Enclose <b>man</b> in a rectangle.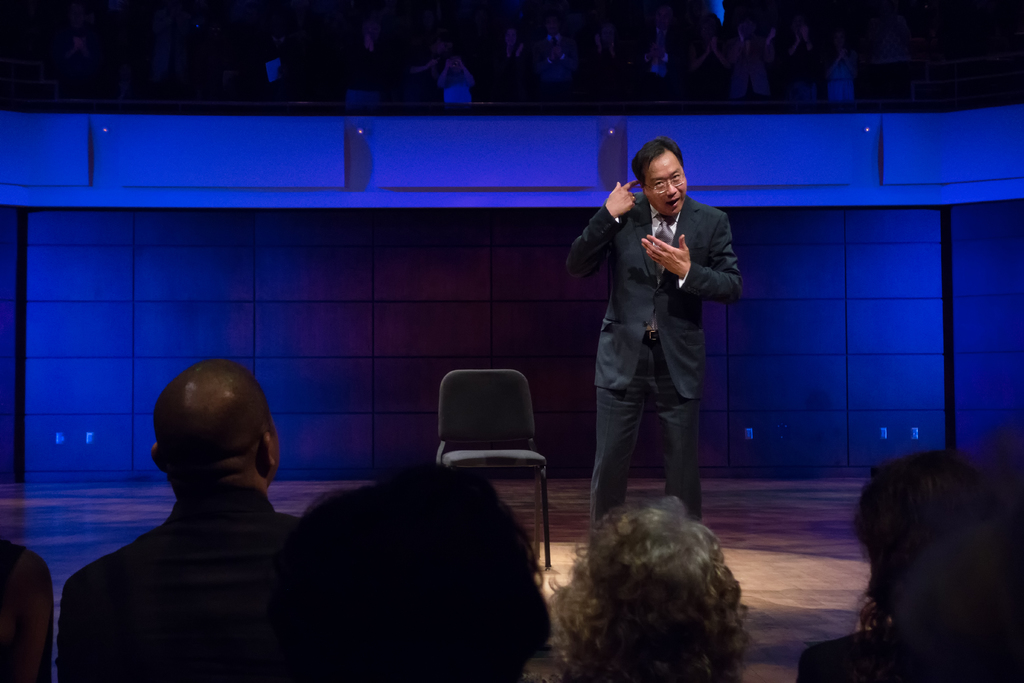
(61,357,323,682).
